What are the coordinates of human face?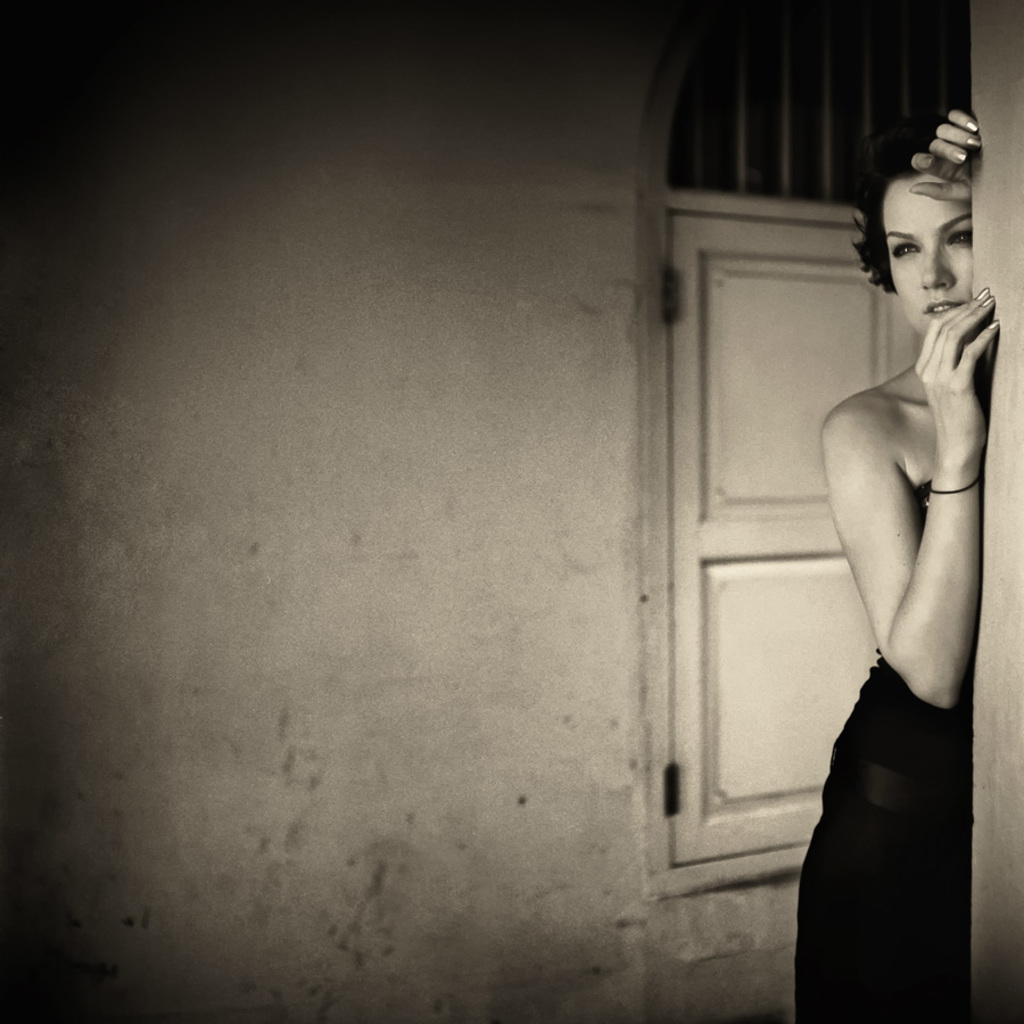
rect(870, 129, 1004, 335).
